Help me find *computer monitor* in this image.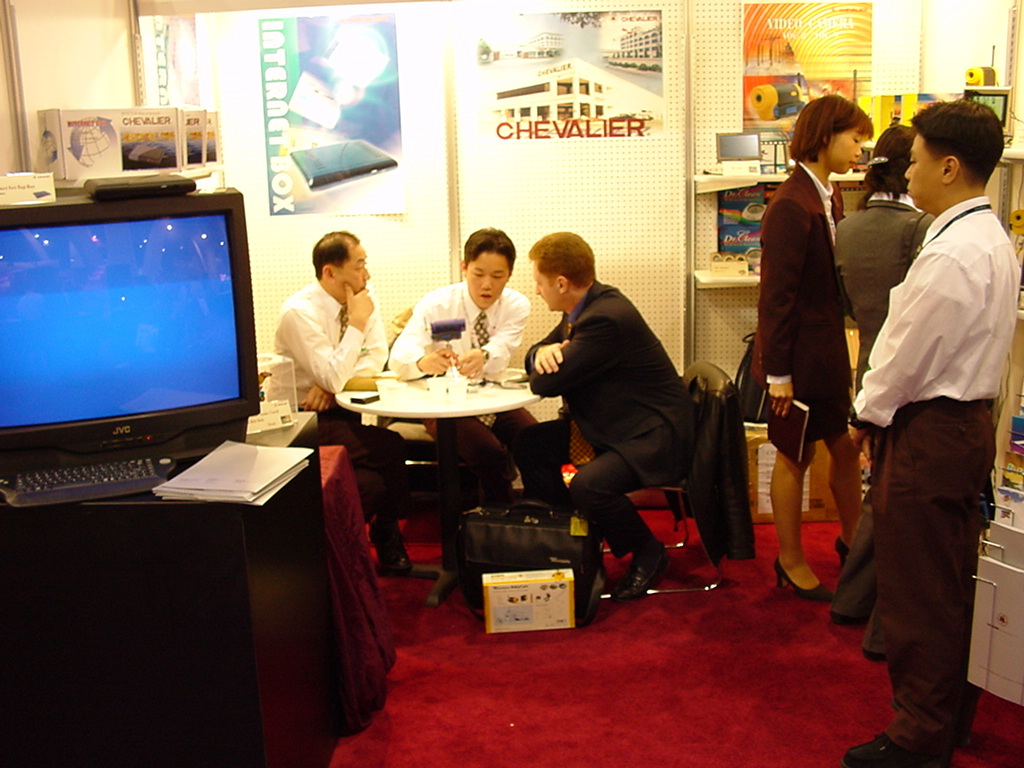
Found it: 4,182,257,496.
